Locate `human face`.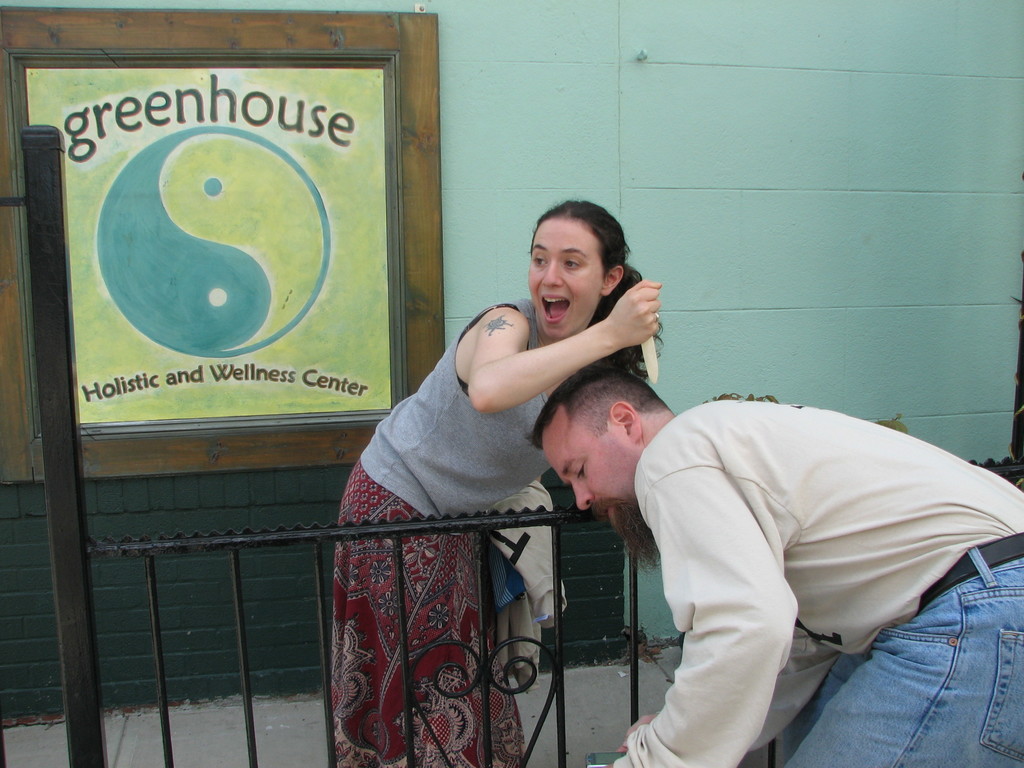
Bounding box: crop(529, 207, 606, 339).
